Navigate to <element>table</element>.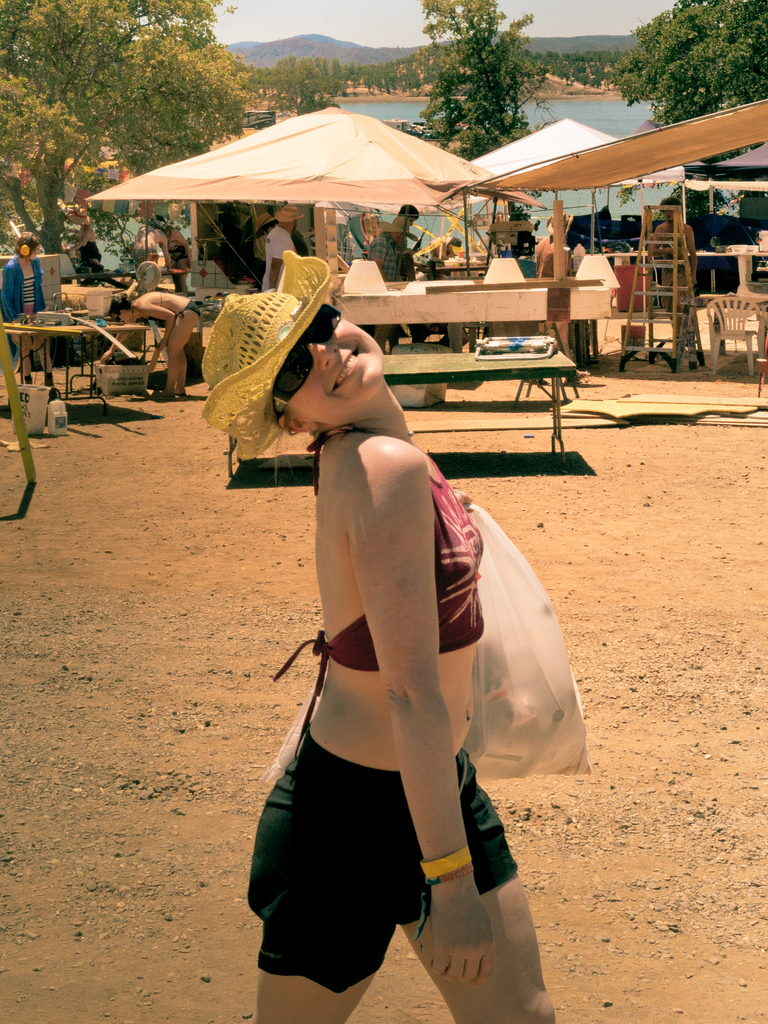
Navigation target: [0,302,180,415].
